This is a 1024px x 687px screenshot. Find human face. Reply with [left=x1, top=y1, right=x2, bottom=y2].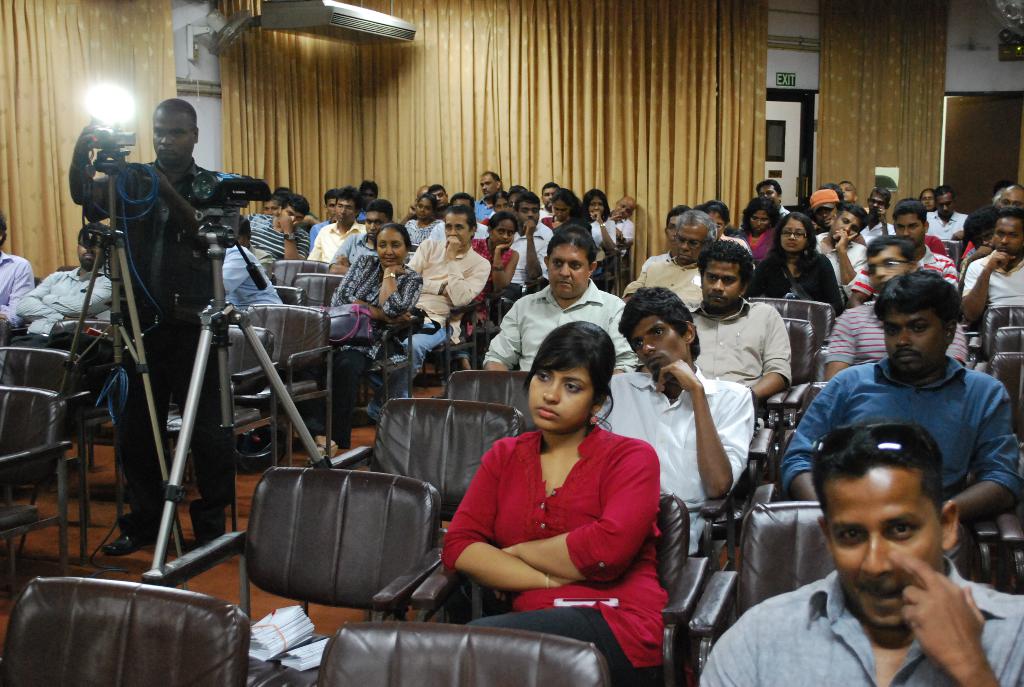
[left=338, top=200, right=355, bottom=220].
